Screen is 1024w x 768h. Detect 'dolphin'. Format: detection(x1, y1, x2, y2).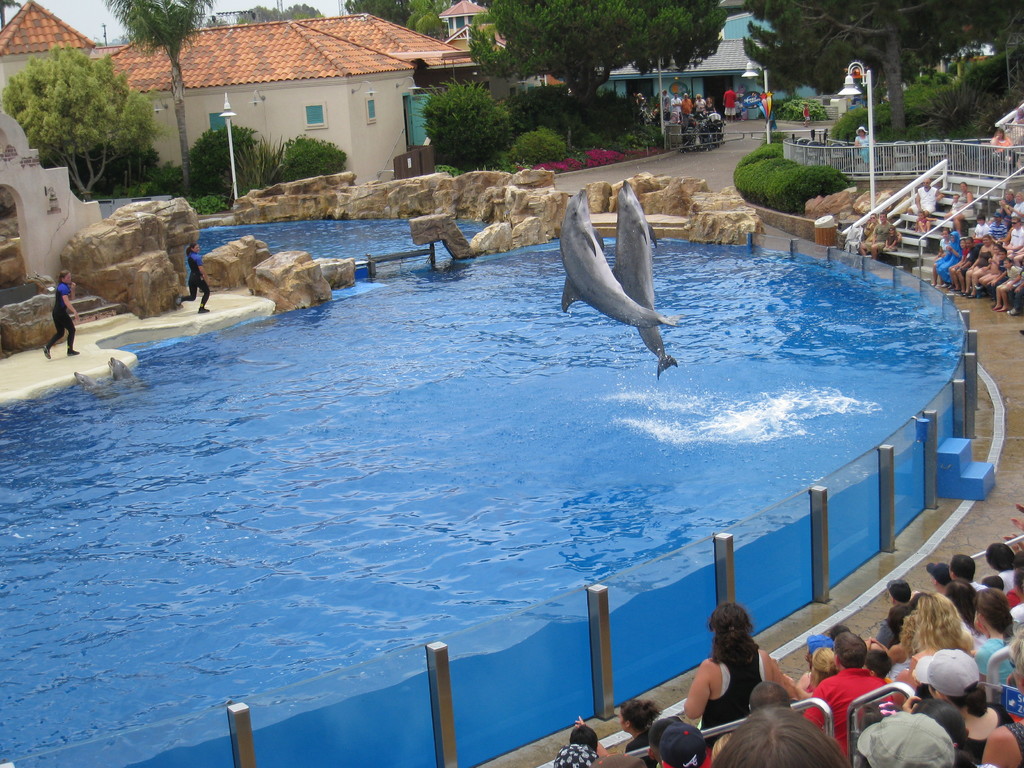
detection(607, 180, 690, 378).
